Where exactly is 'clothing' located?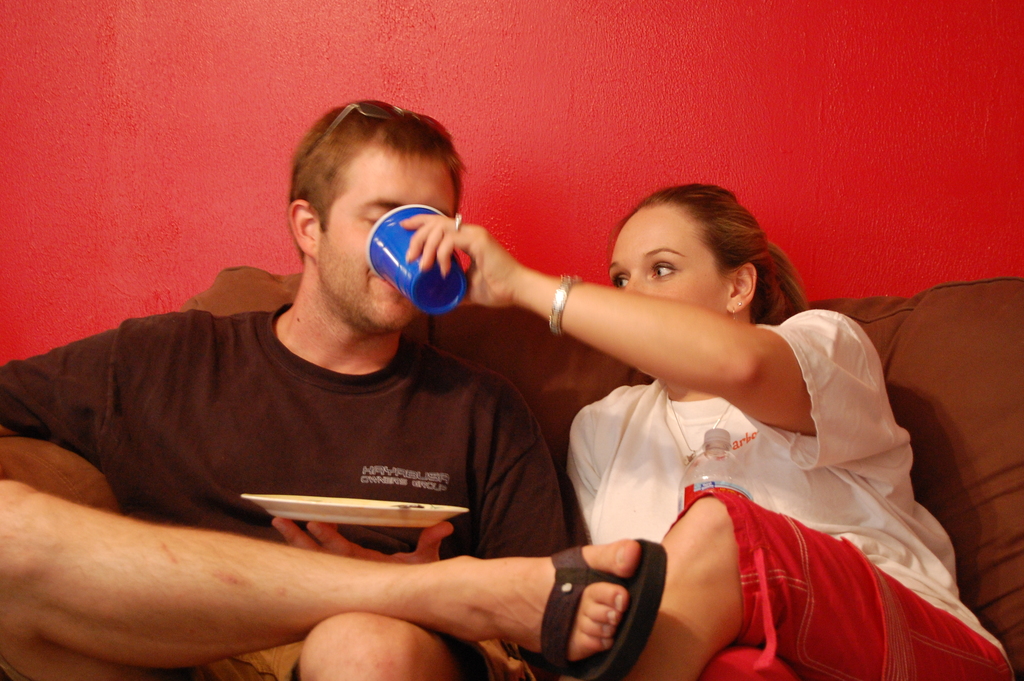
Its bounding box is [549,302,1007,680].
